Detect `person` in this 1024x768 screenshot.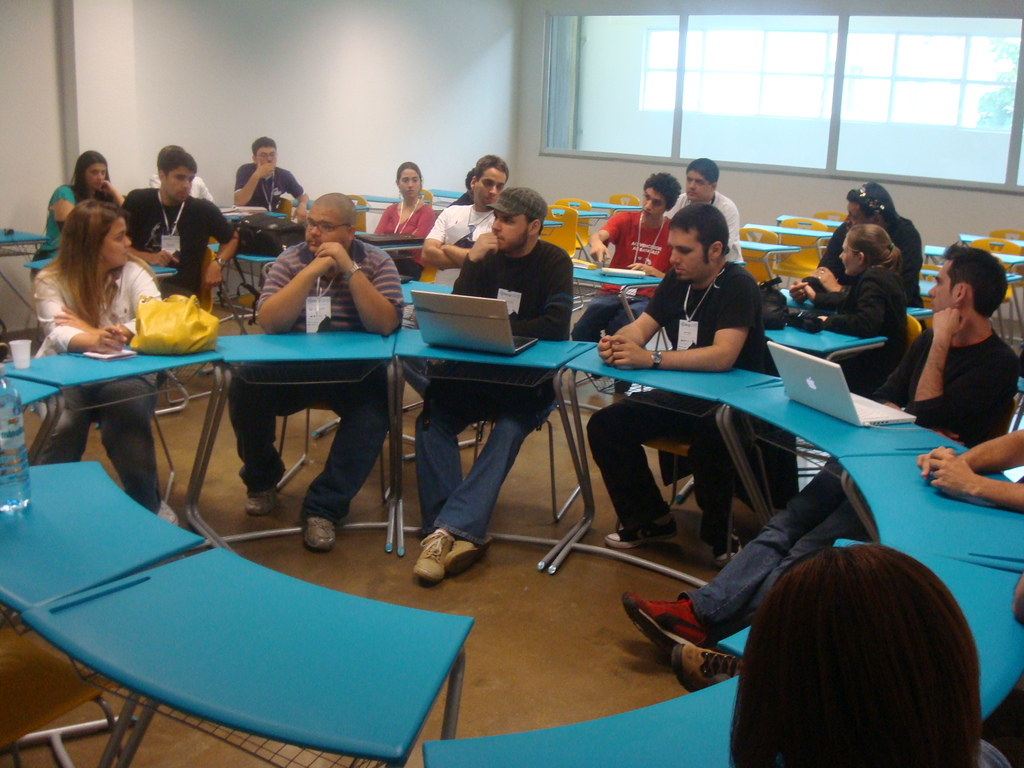
Detection: 236:135:310:225.
